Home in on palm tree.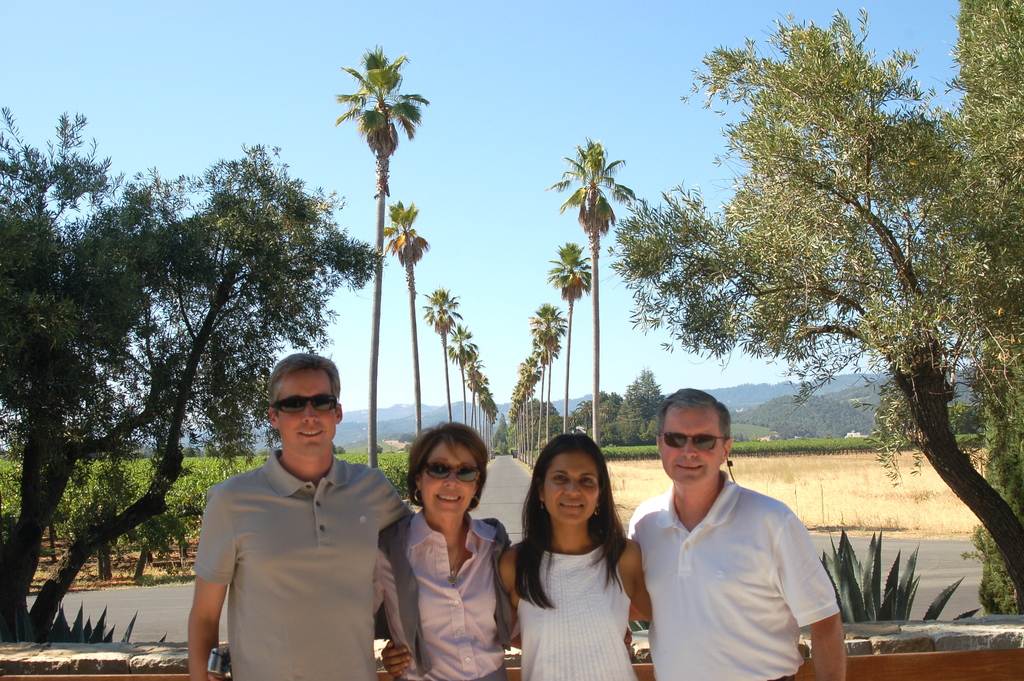
Homed in at box(469, 375, 500, 448).
